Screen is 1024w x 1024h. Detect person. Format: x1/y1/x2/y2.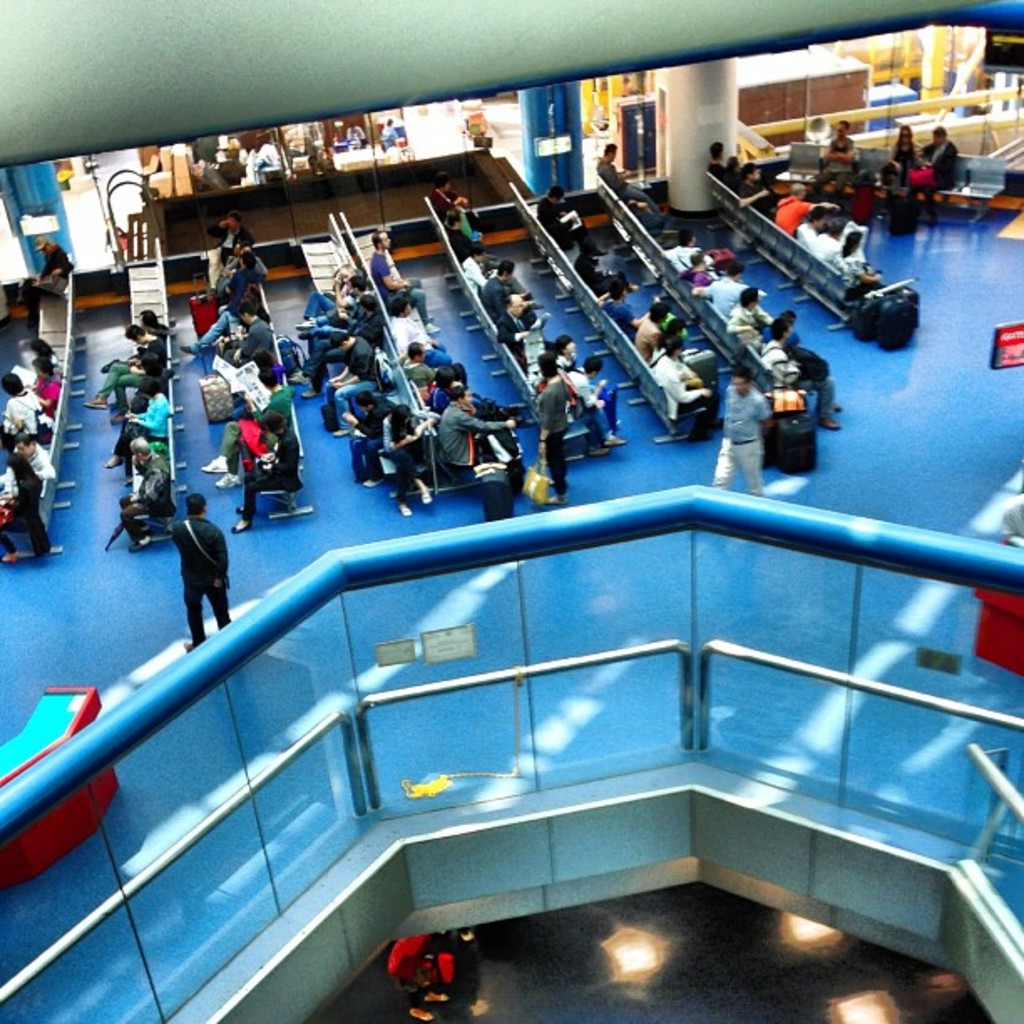
718/363/765/497.
